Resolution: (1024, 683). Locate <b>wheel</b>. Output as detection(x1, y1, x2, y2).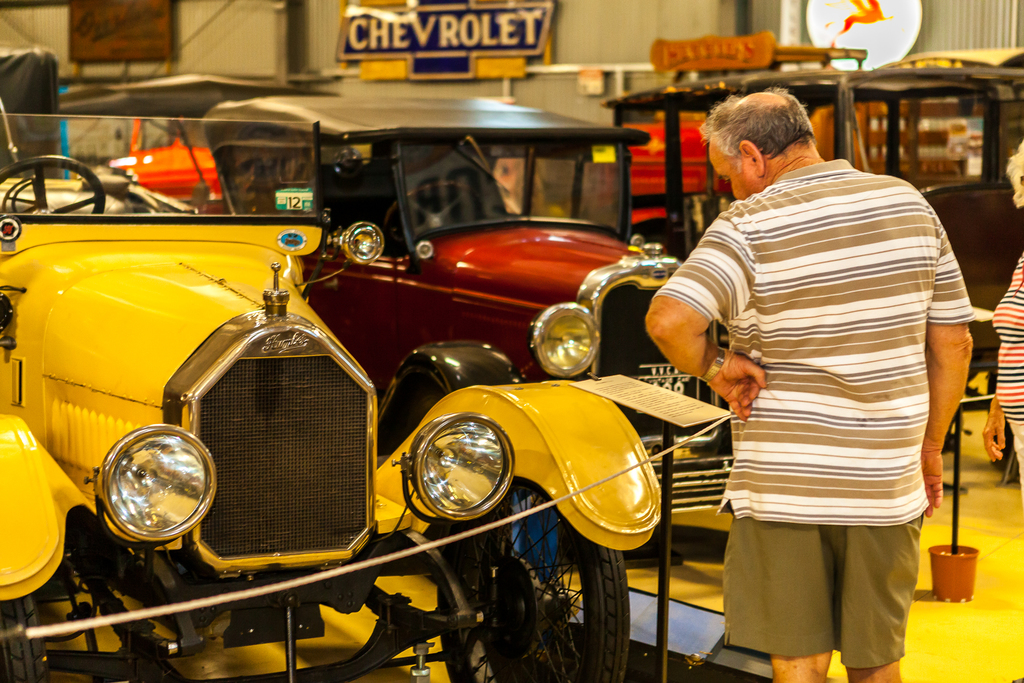
detection(377, 175, 488, 247).
